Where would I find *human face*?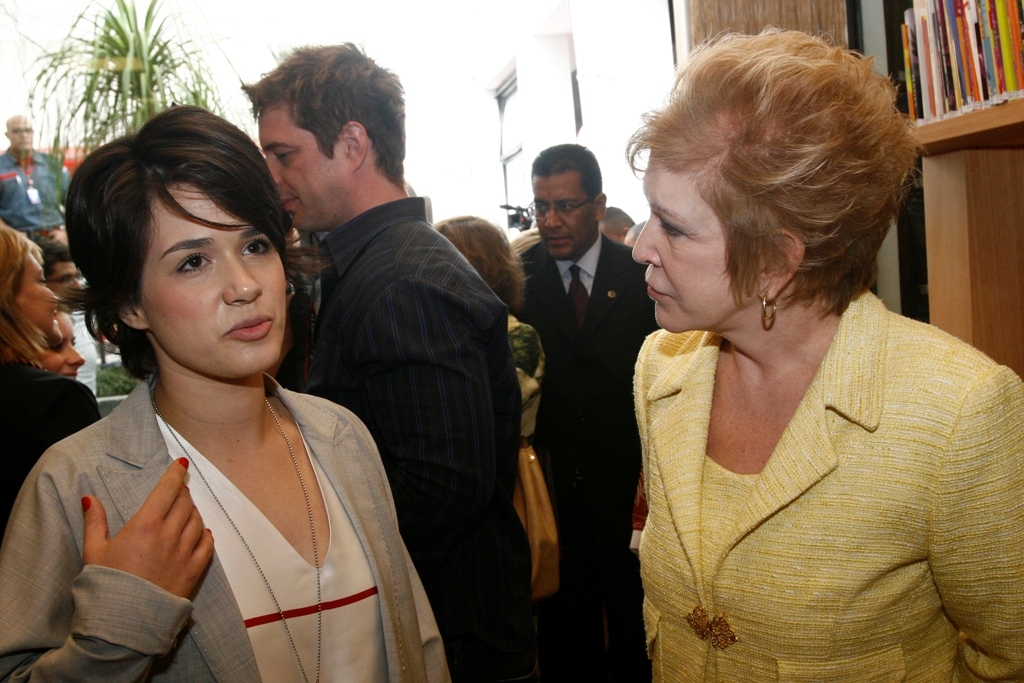
At (8,251,62,344).
